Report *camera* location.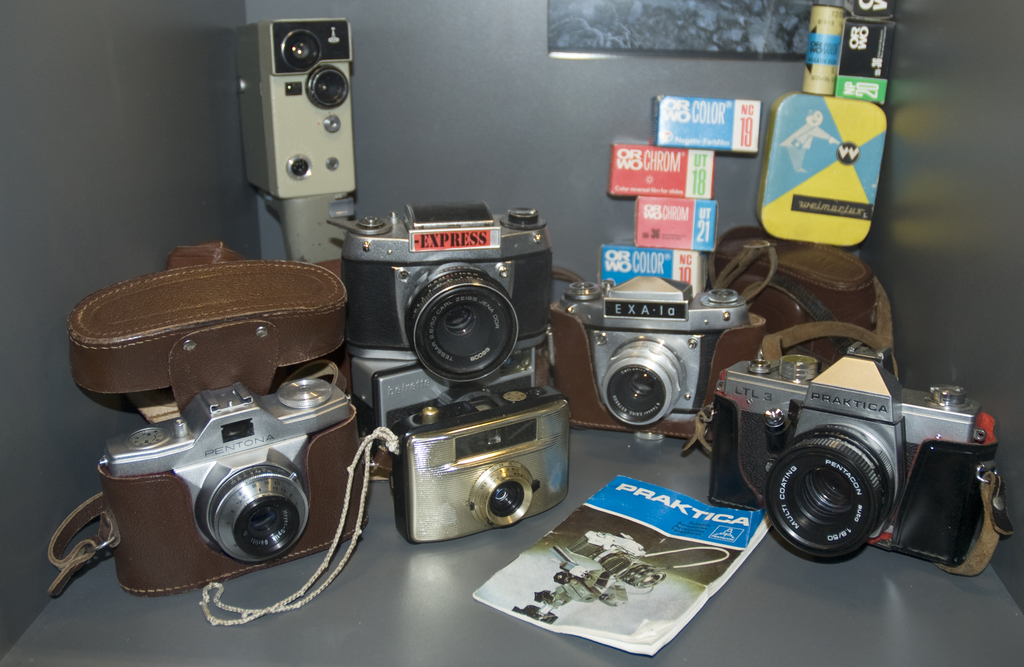
Report: [390,375,568,541].
